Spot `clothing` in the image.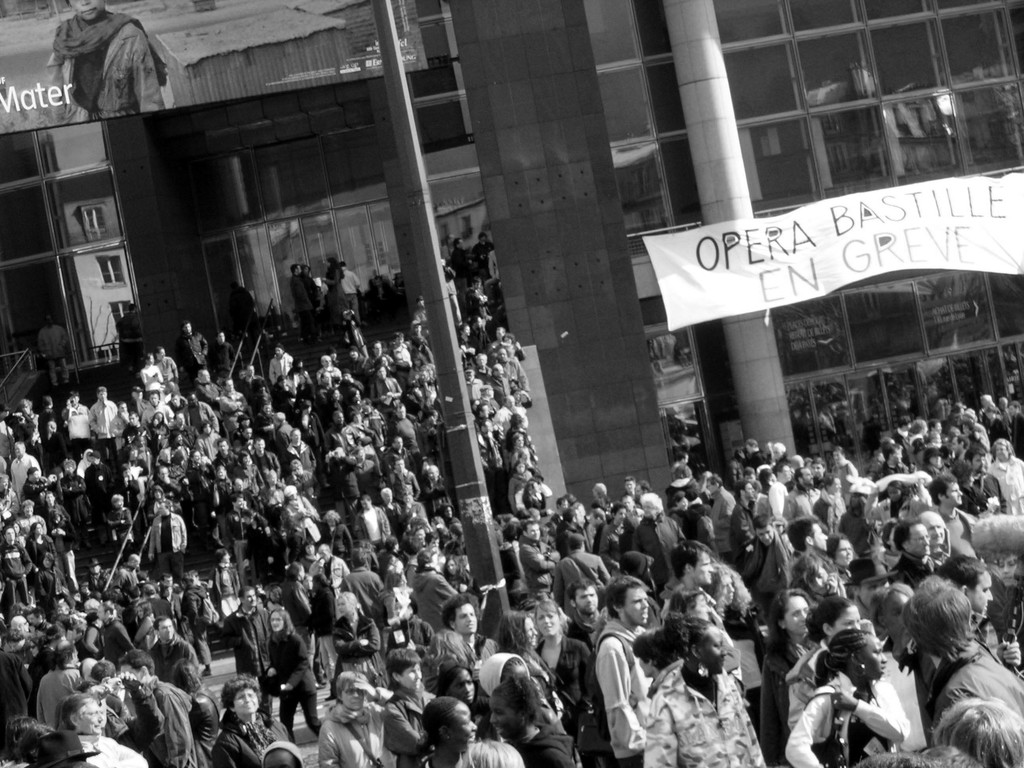
`clothing` found at <region>147, 511, 186, 584</region>.
